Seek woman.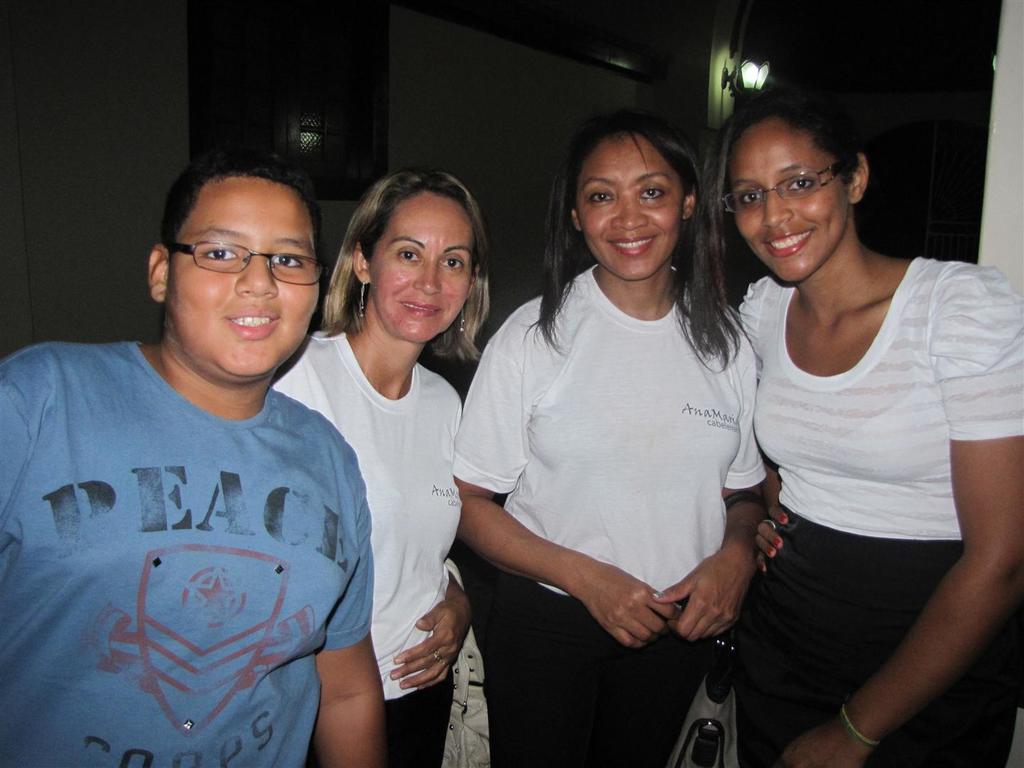
detection(454, 125, 779, 756).
